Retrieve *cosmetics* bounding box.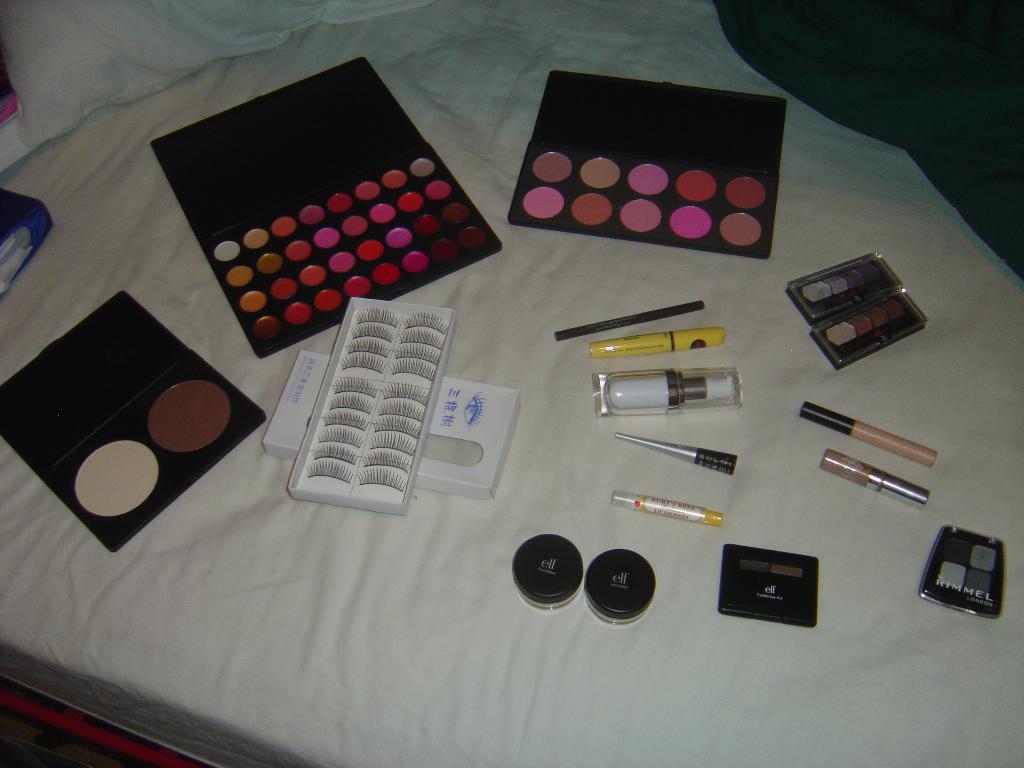
Bounding box: (x1=410, y1=159, x2=436, y2=179).
